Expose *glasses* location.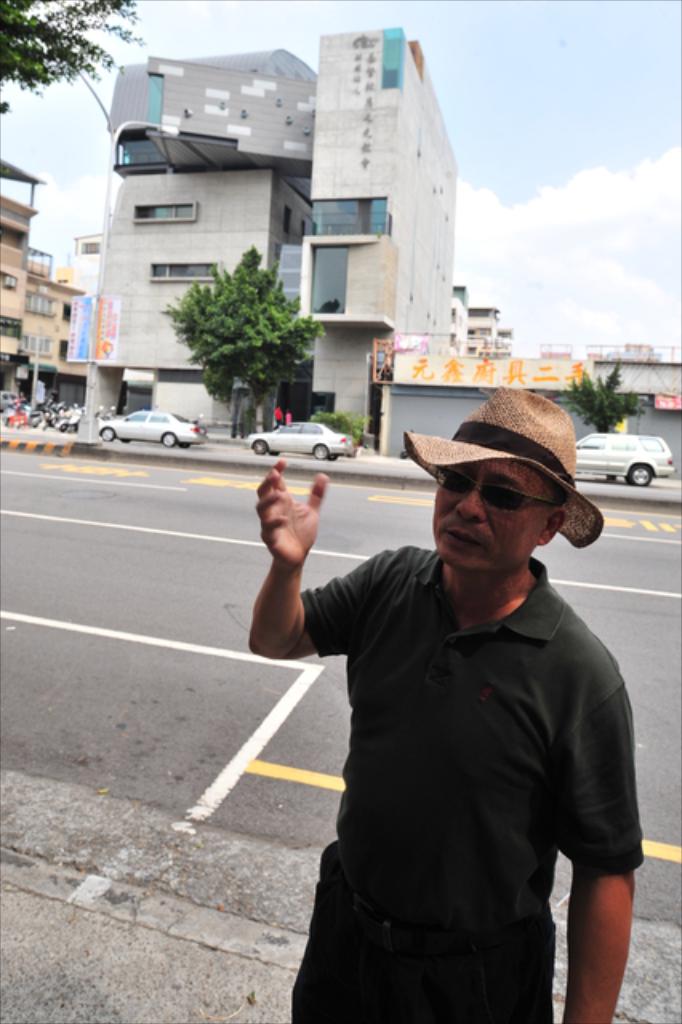
Exposed at bbox=[445, 486, 589, 526].
